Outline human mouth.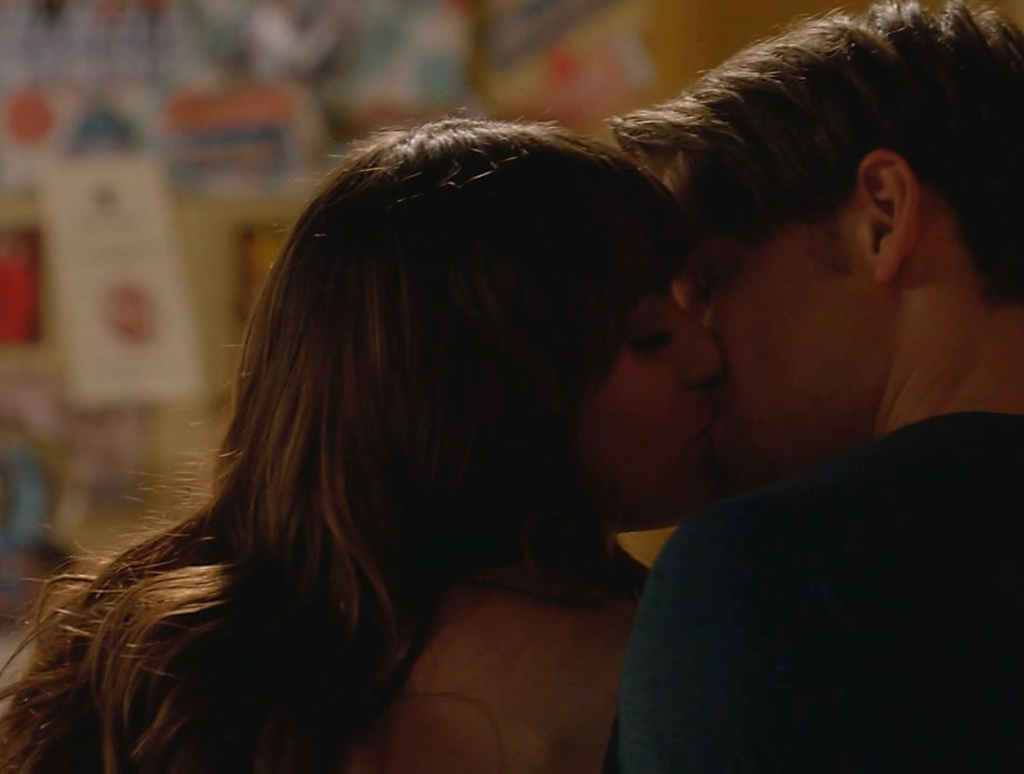
Outline: <box>695,422,708,454</box>.
